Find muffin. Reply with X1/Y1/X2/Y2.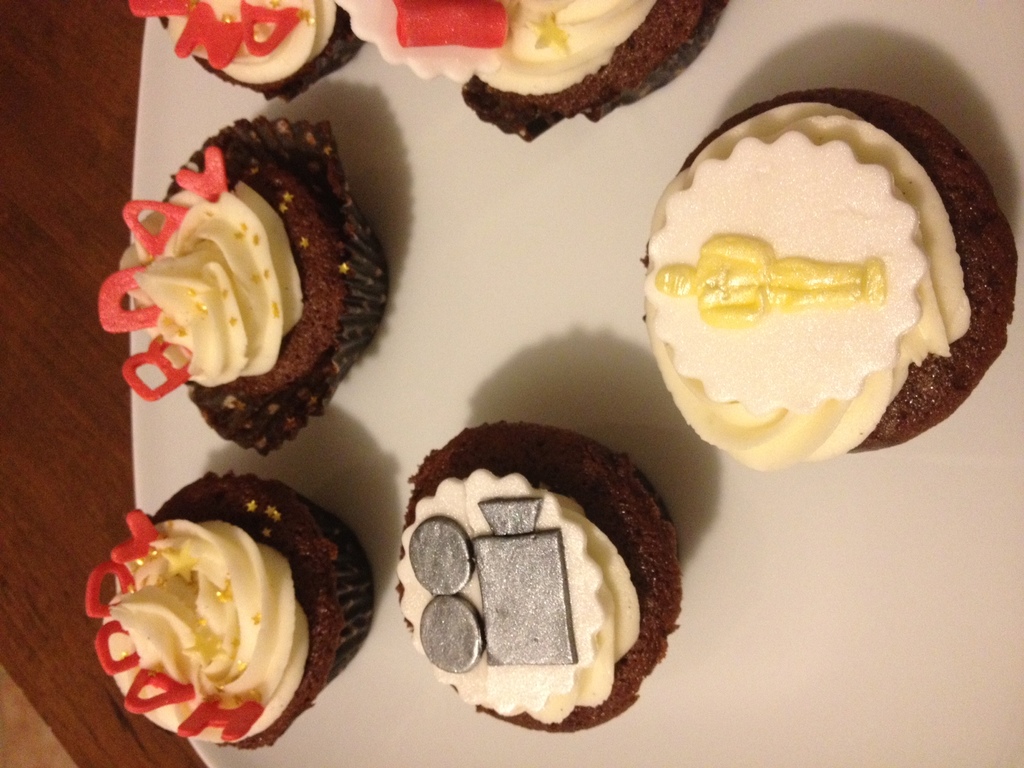
390/422/680/735.
